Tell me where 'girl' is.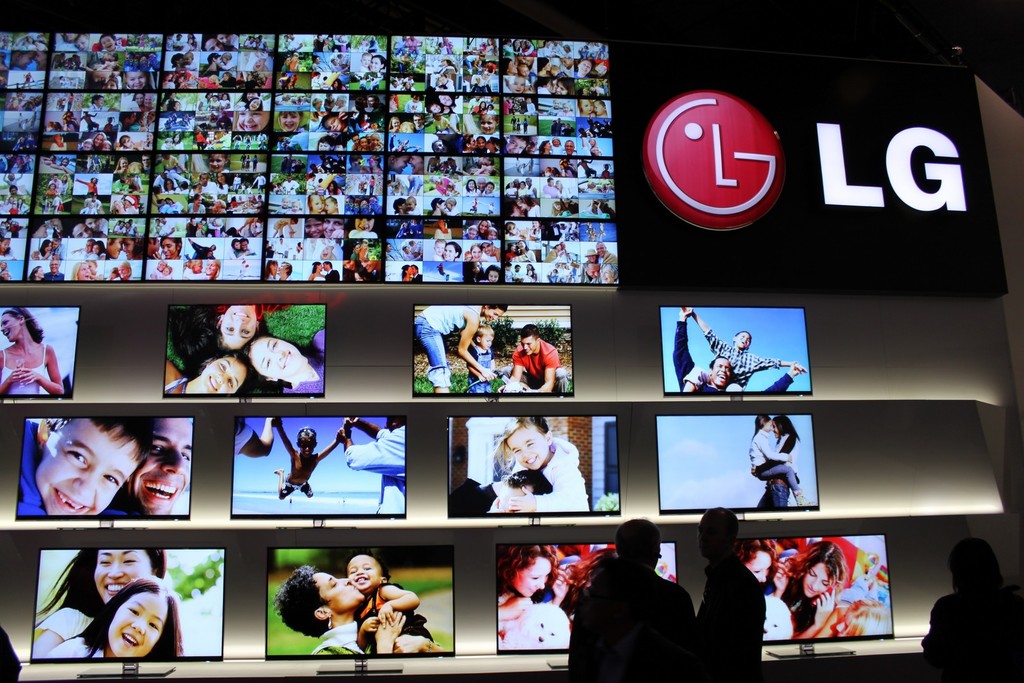
'girl' is at rect(231, 108, 268, 128).
